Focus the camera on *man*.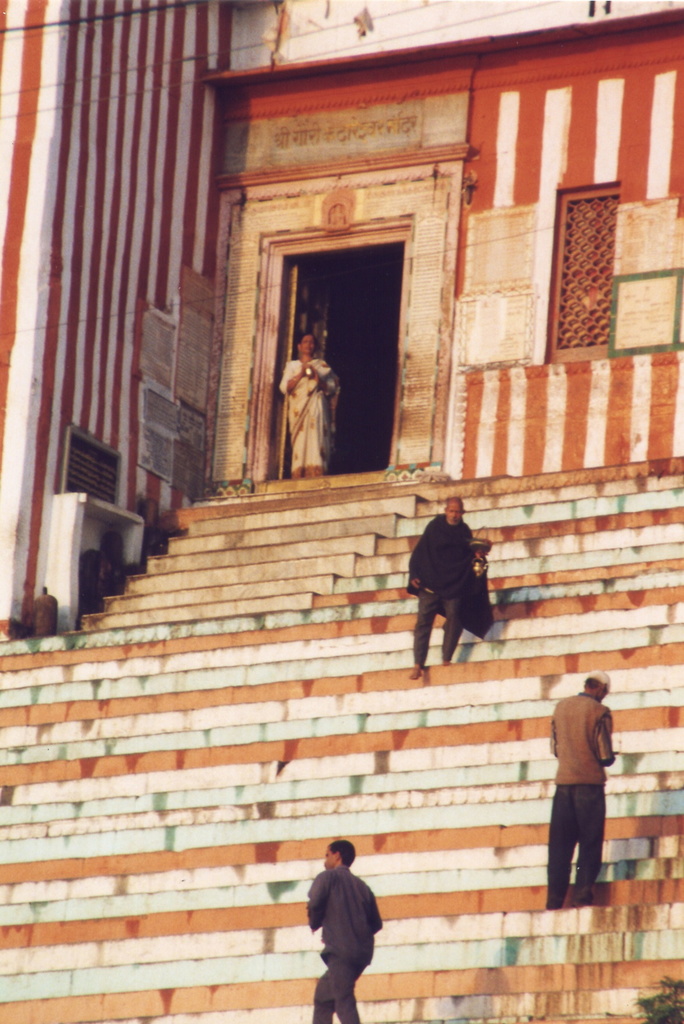
Focus region: box=[548, 671, 616, 914].
